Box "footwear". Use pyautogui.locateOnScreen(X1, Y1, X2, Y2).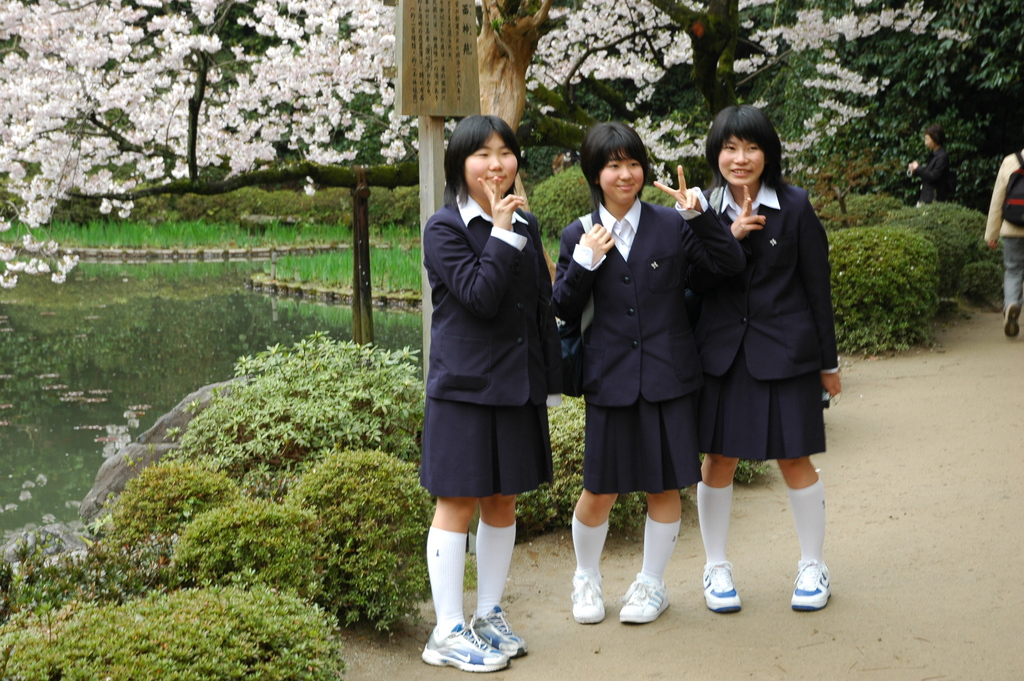
pyautogui.locateOnScreen(697, 559, 747, 616).
